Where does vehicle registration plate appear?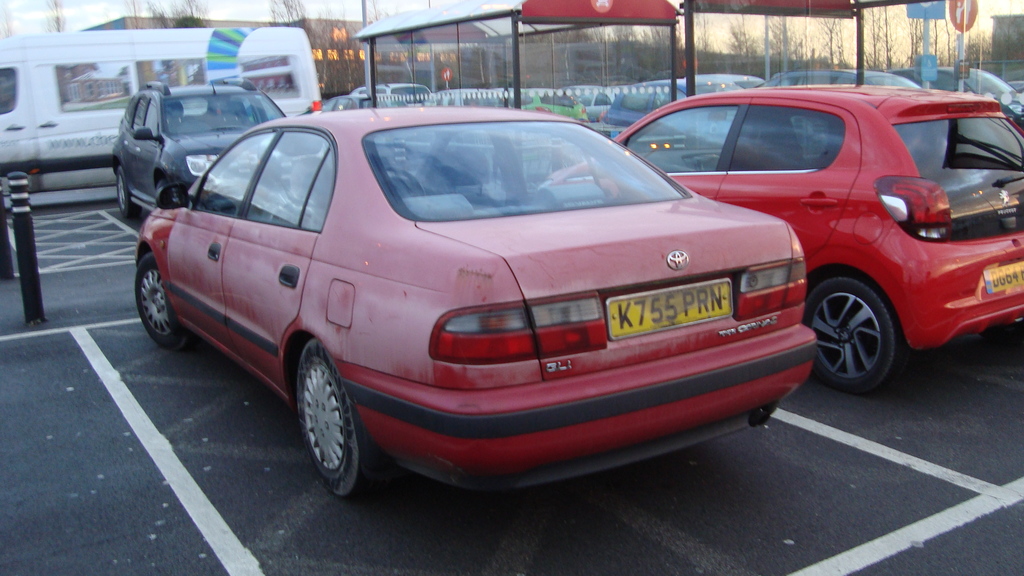
Appears at bbox(983, 258, 1023, 293).
